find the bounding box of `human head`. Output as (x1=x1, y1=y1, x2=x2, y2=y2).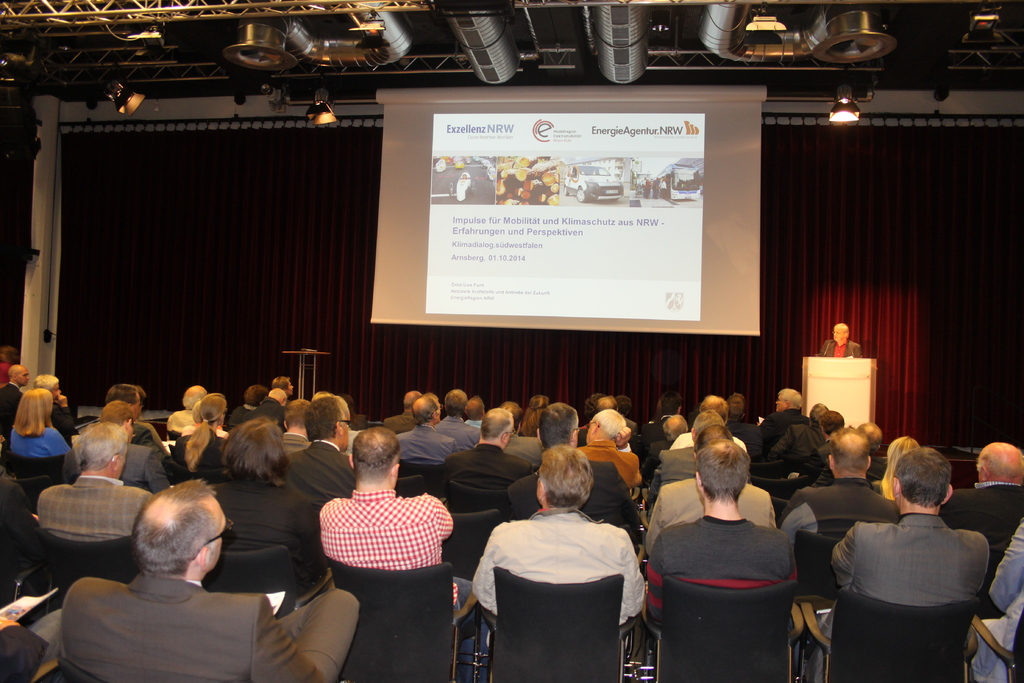
(x1=179, y1=383, x2=205, y2=411).
